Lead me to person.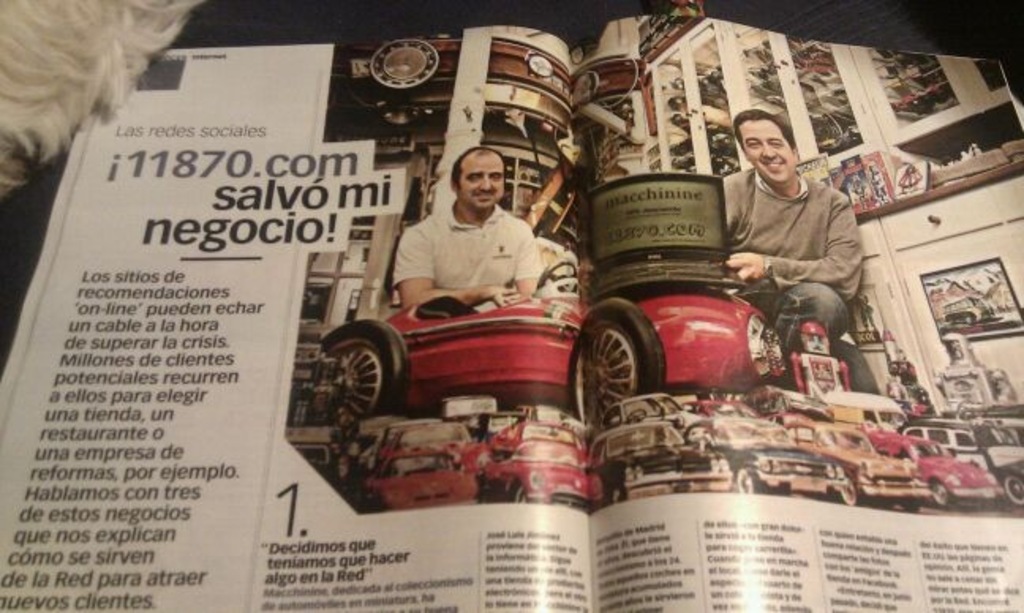
Lead to 714, 104, 863, 367.
